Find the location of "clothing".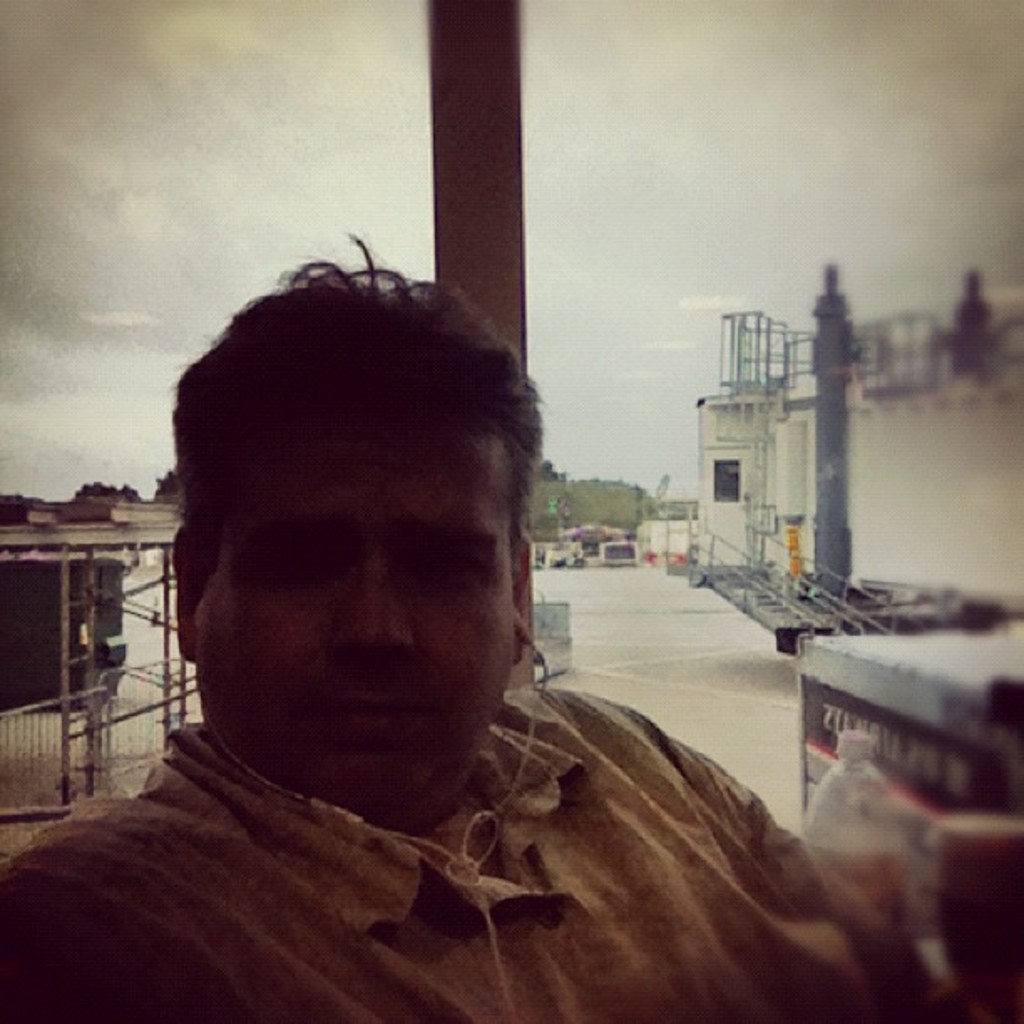
Location: <region>0, 592, 909, 991</region>.
